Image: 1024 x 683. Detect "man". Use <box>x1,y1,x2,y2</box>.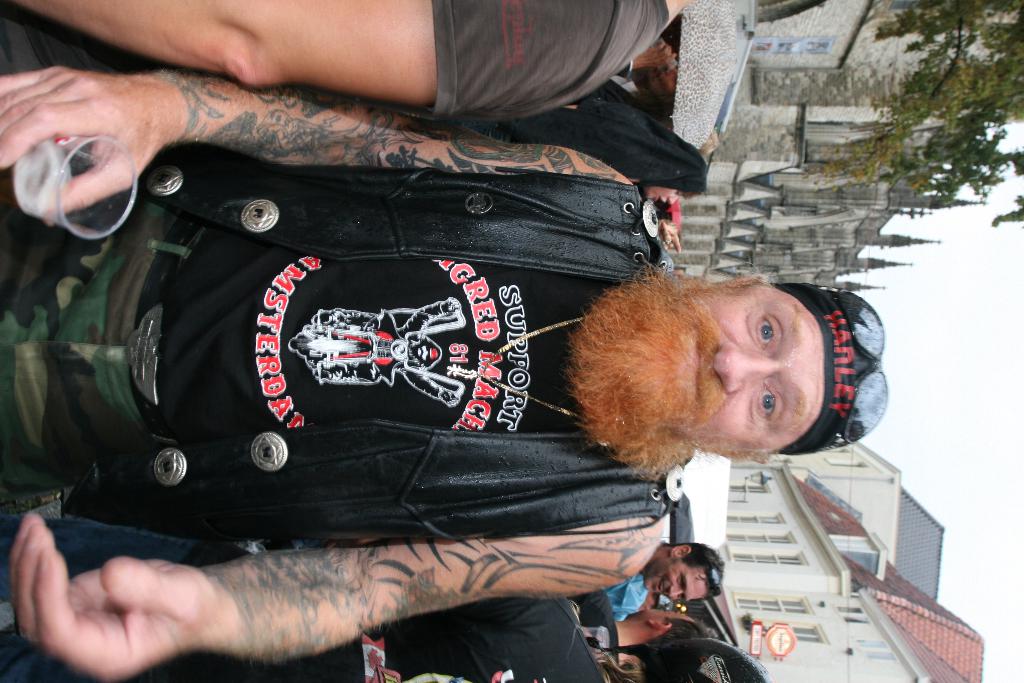
<box>601,542,721,618</box>.
